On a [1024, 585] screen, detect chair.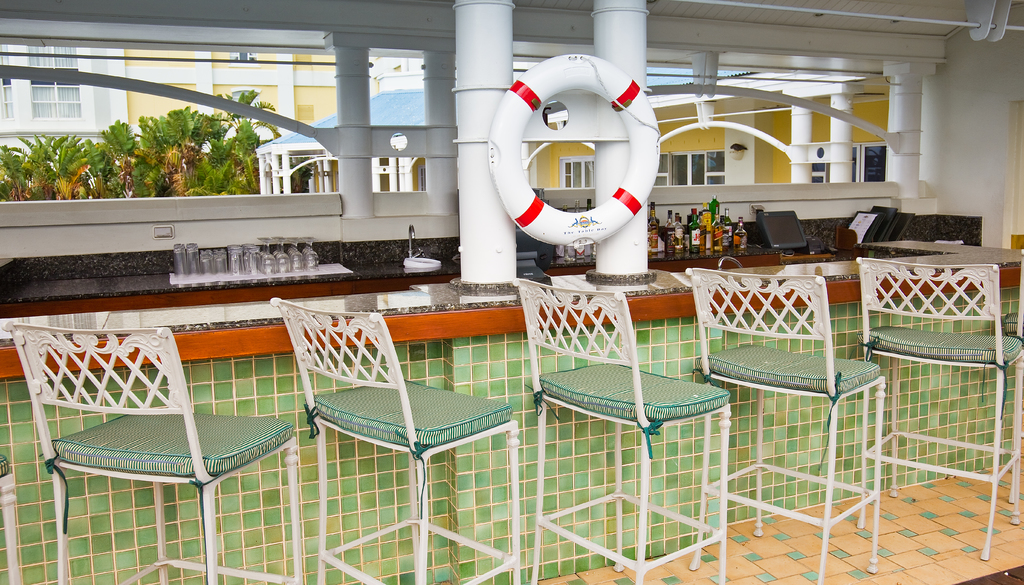
(510,280,733,584).
